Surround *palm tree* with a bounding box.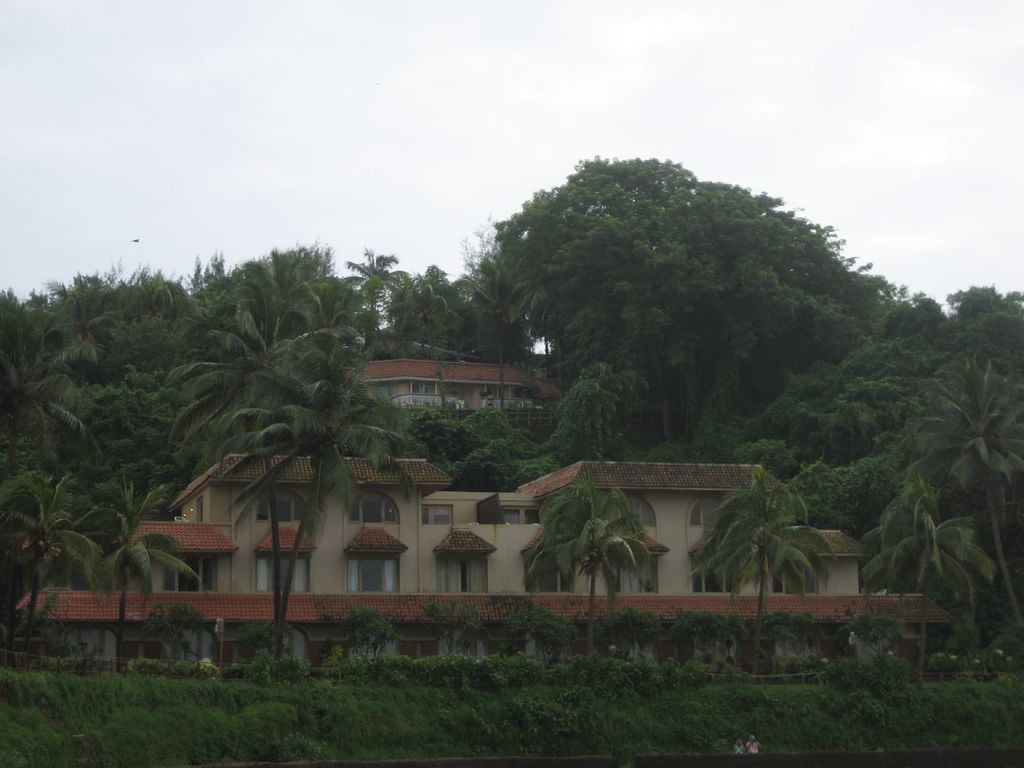
82/468/205/680.
